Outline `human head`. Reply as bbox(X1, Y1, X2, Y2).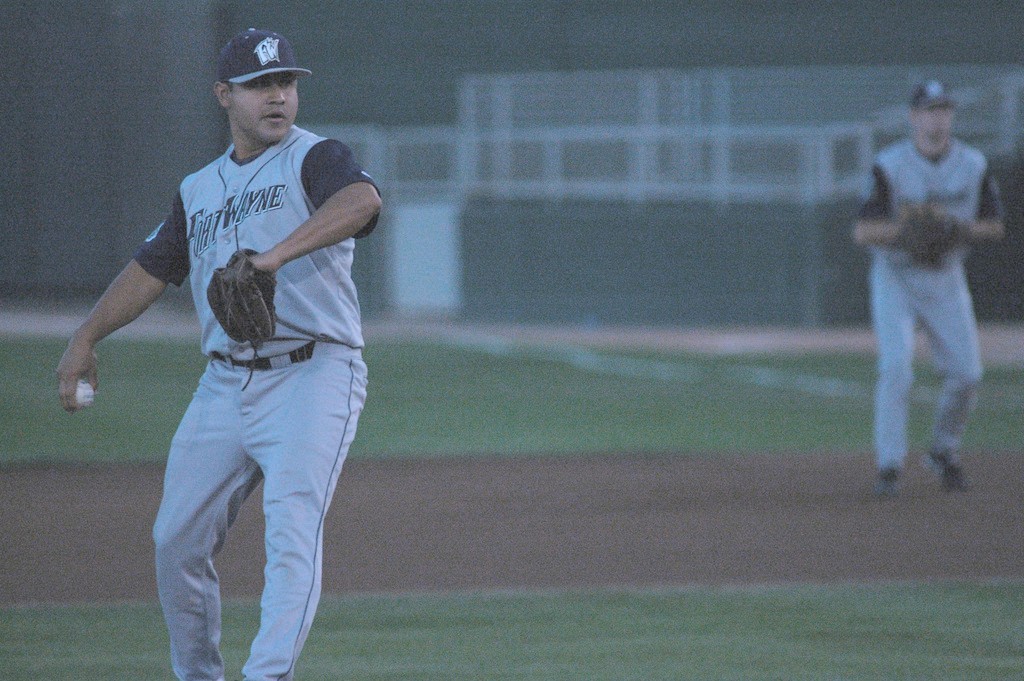
bbox(203, 30, 309, 152).
